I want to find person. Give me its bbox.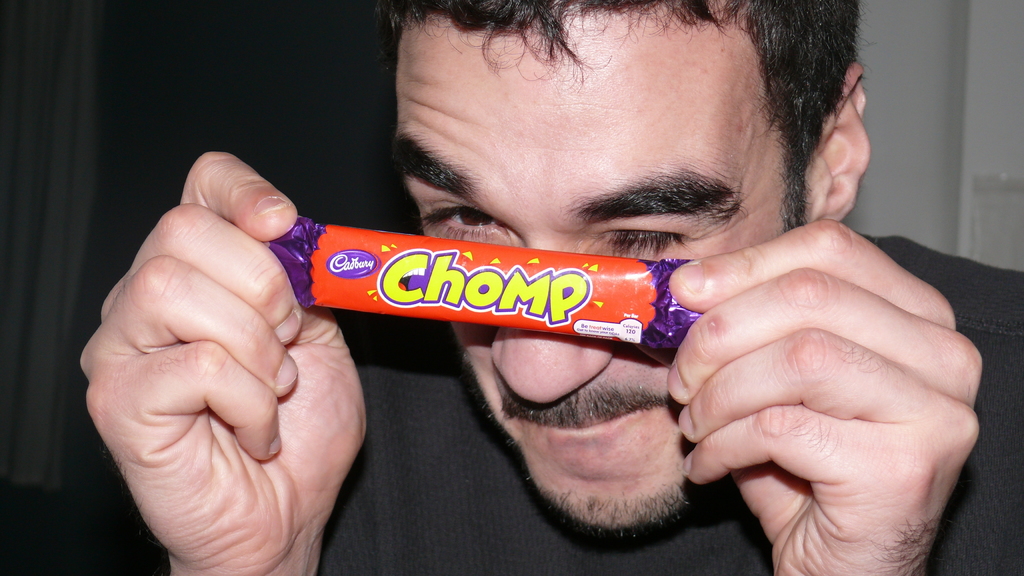
bbox(196, 24, 1023, 524).
